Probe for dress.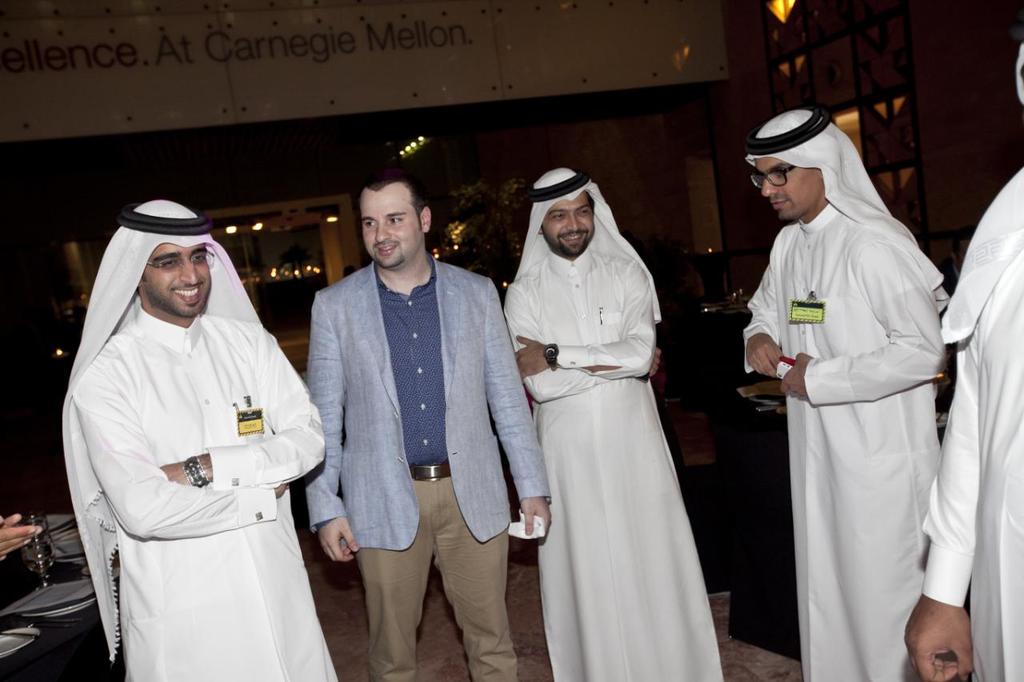
Probe result: detection(505, 244, 726, 681).
